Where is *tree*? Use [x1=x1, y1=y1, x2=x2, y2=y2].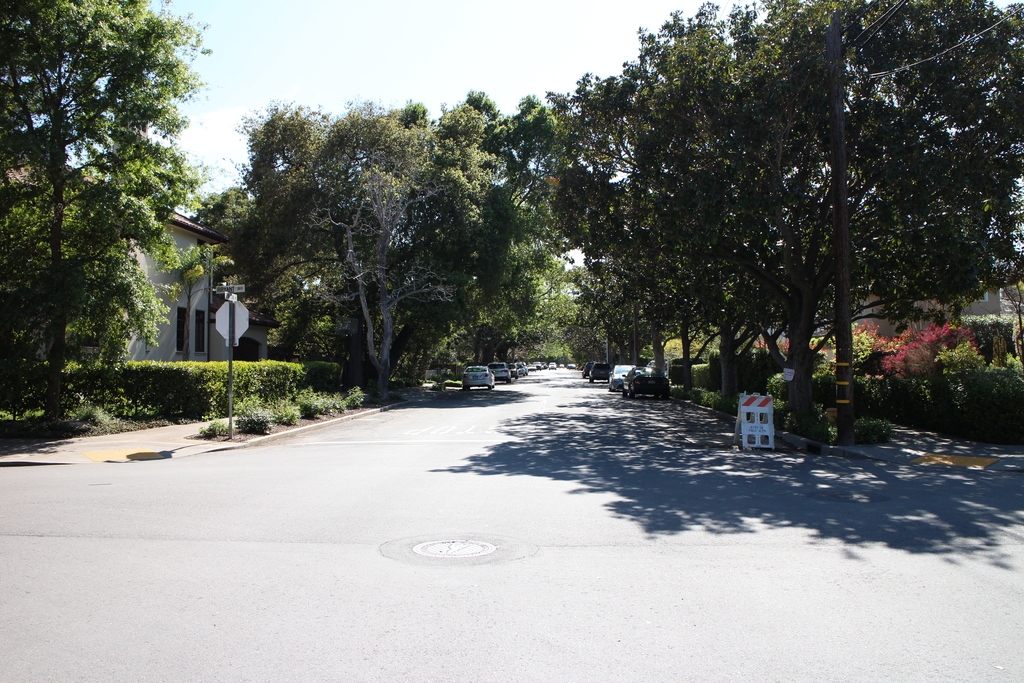
[x1=545, y1=20, x2=719, y2=415].
